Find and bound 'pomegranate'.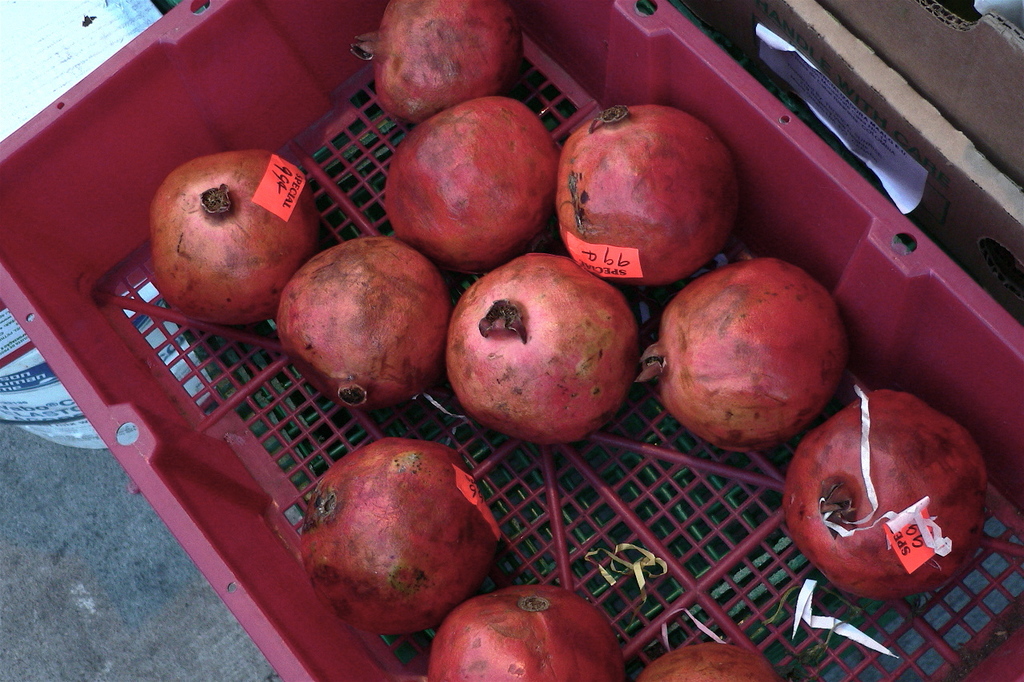
Bound: [430,584,627,681].
